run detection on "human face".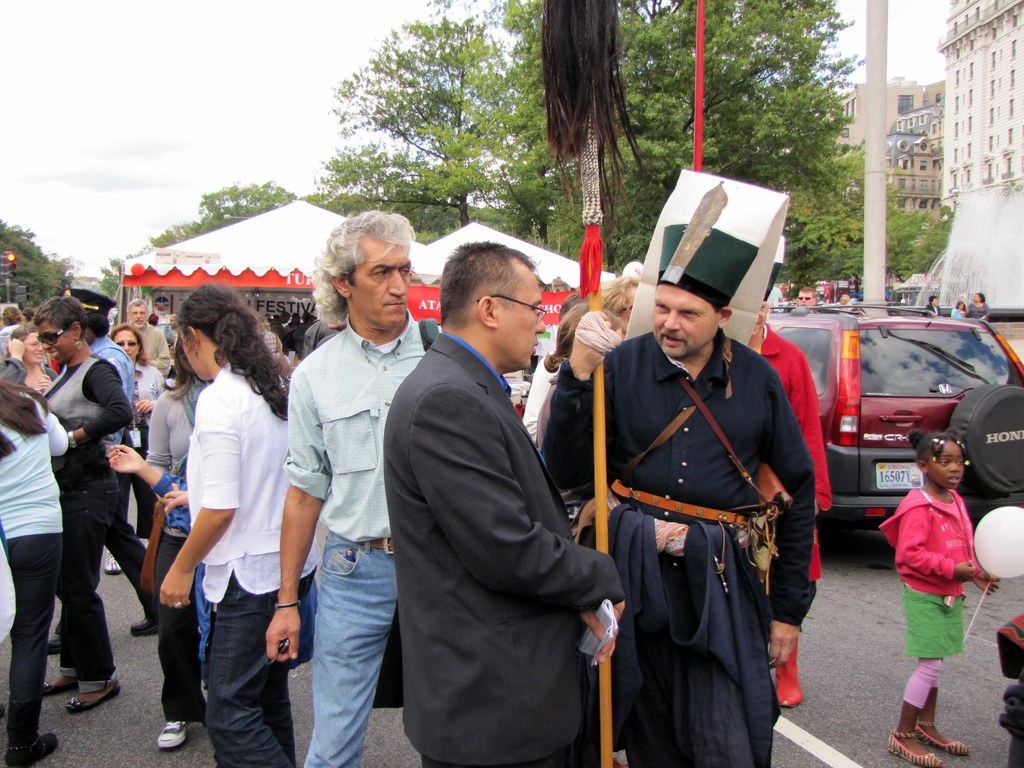
Result: 129,308,146,325.
